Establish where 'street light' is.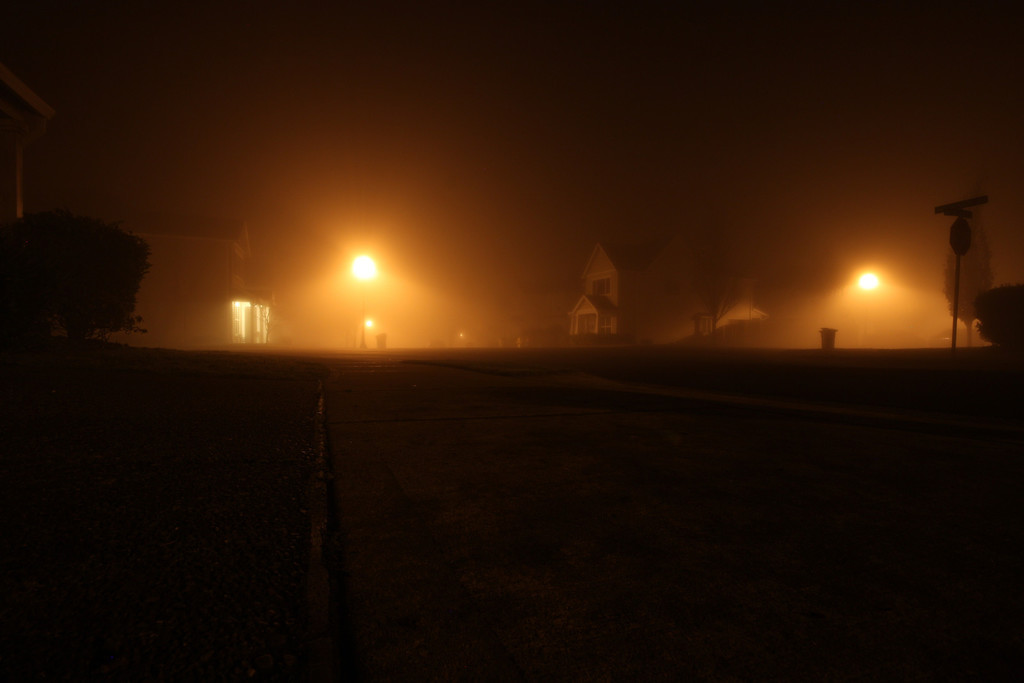
Established at left=345, top=241, right=380, bottom=354.
